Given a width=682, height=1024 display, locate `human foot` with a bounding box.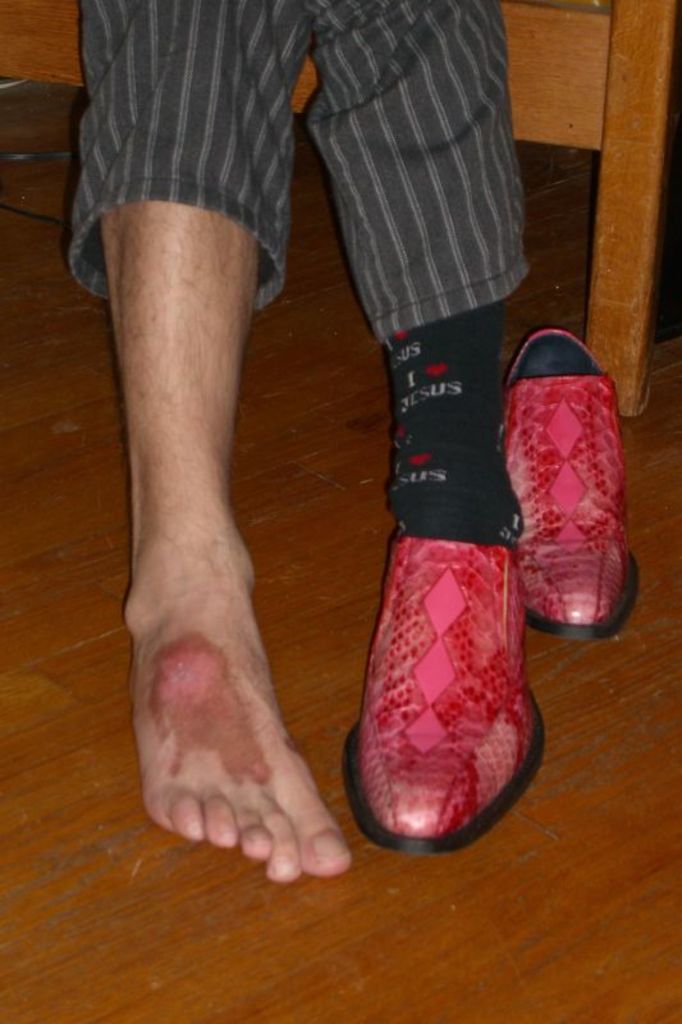
Located: rect(393, 460, 523, 544).
